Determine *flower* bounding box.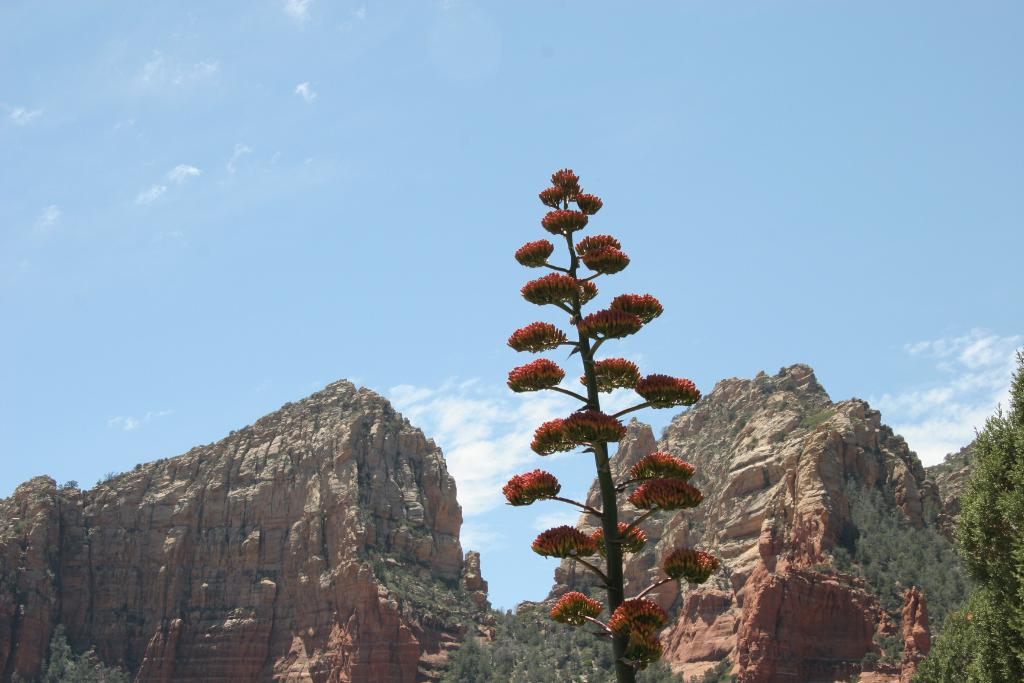
Determined: [578, 292, 655, 344].
